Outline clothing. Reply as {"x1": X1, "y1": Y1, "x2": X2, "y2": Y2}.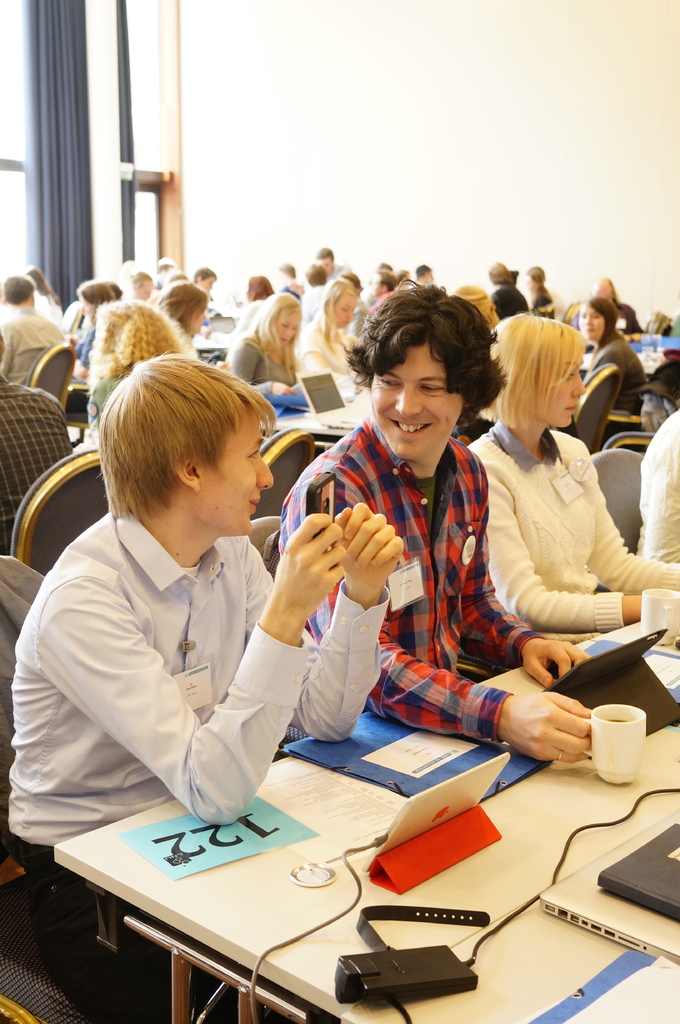
{"x1": 1, "y1": 506, "x2": 382, "y2": 1023}.
